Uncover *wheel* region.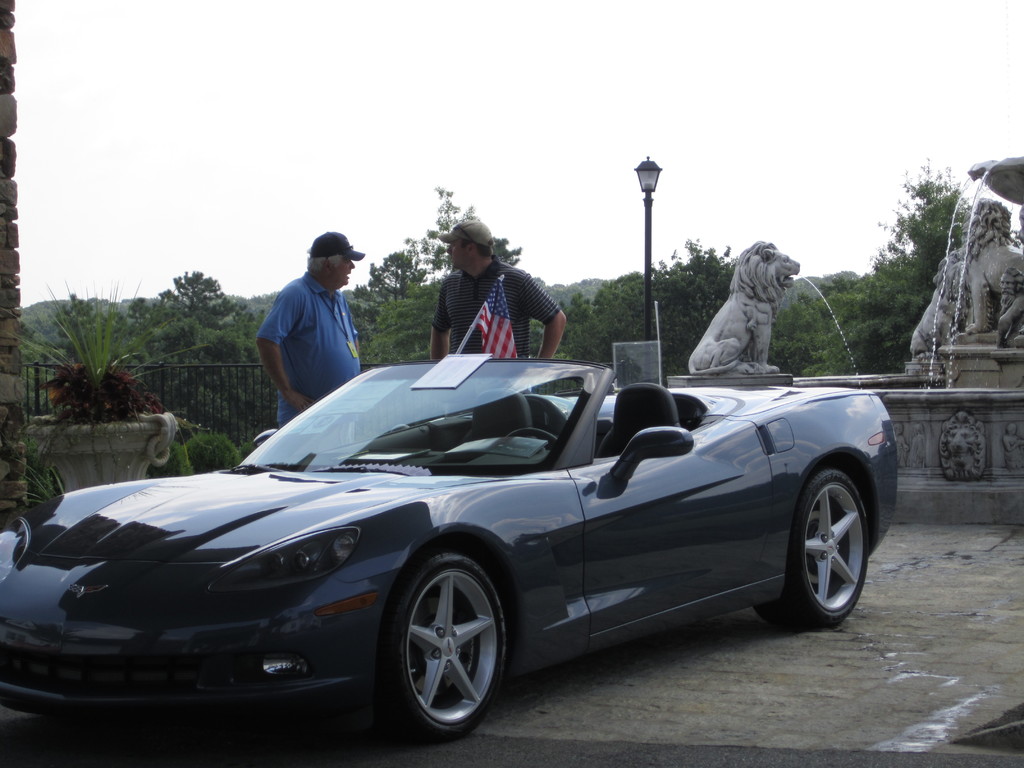
Uncovered: bbox(504, 429, 561, 450).
